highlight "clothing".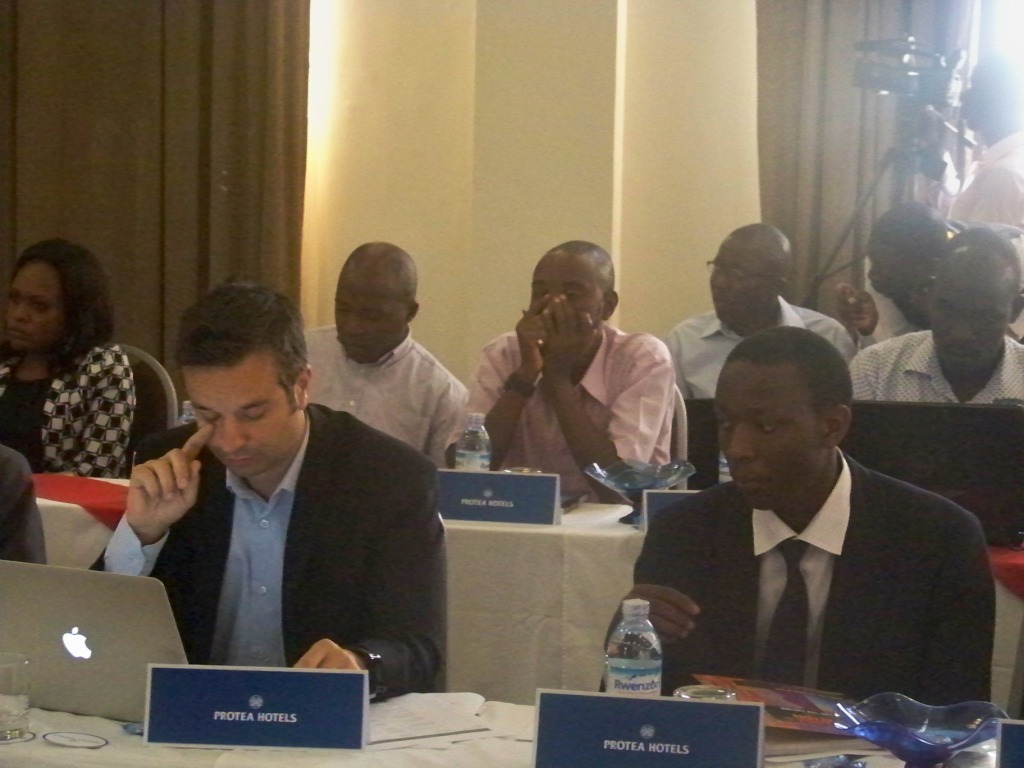
Highlighted region: 0:334:142:476.
